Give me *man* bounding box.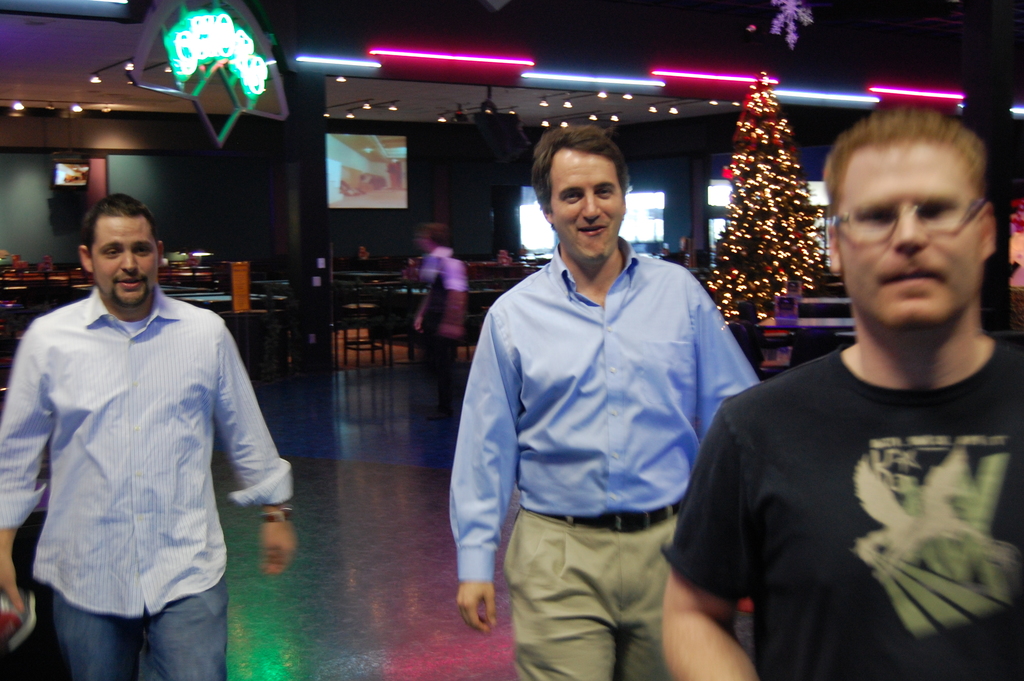
{"x1": 702, "y1": 91, "x2": 1023, "y2": 663}.
